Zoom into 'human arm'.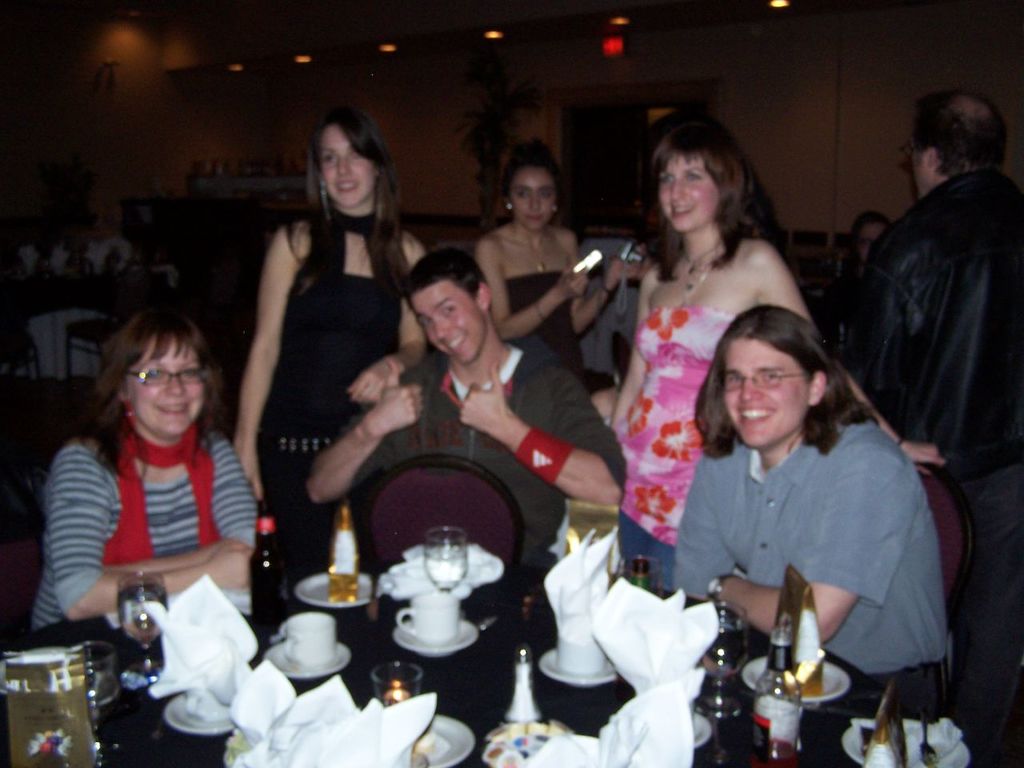
Zoom target: pyautogui.locateOnScreen(56, 444, 258, 634).
